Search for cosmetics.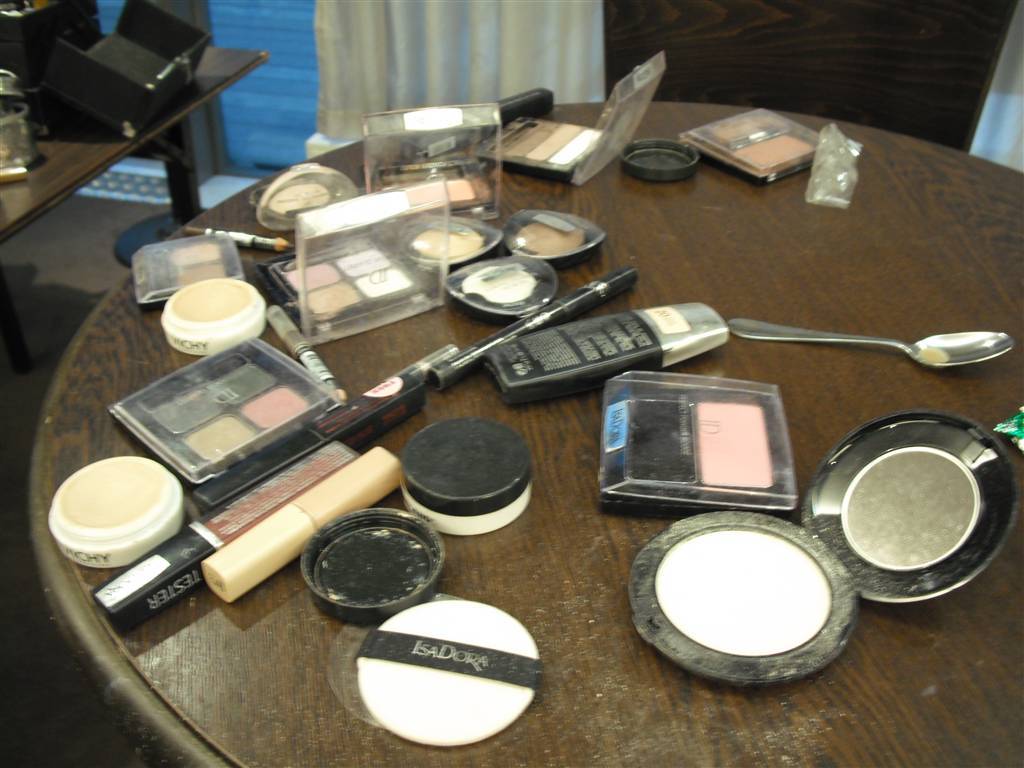
Found at Rect(625, 412, 1017, 691).
